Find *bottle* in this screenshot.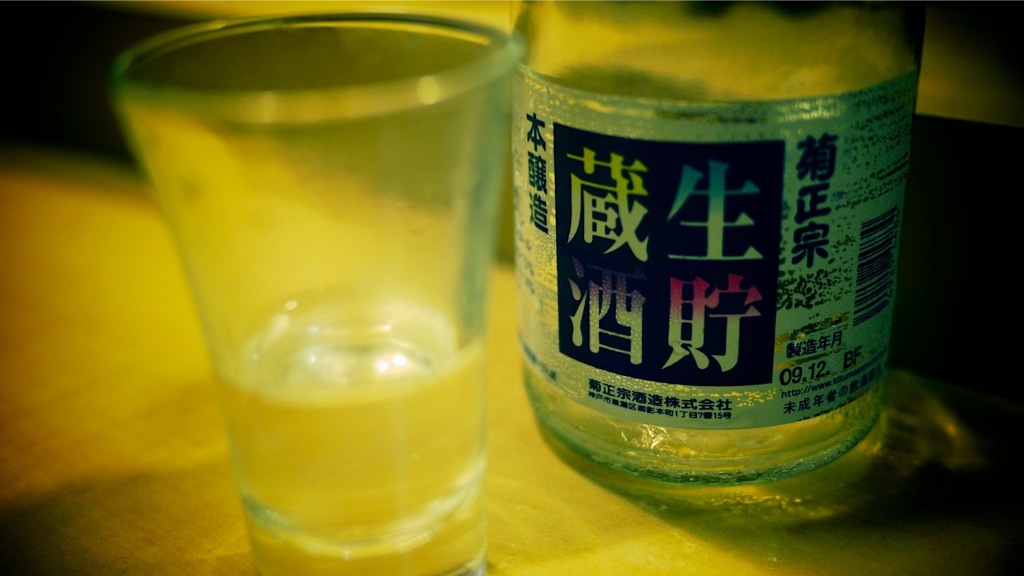
The bounding box for *bottle* is (x1=490, y1=0, x2=917, y2=509).
